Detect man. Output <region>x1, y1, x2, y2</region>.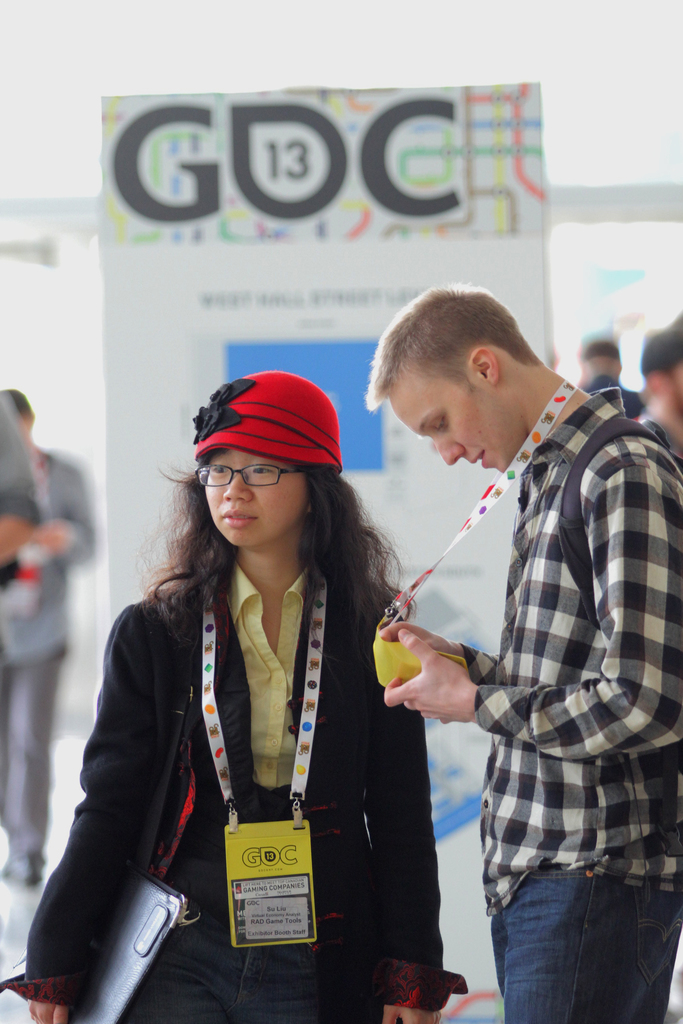
<region>575, 326, 647, 421</region>.
